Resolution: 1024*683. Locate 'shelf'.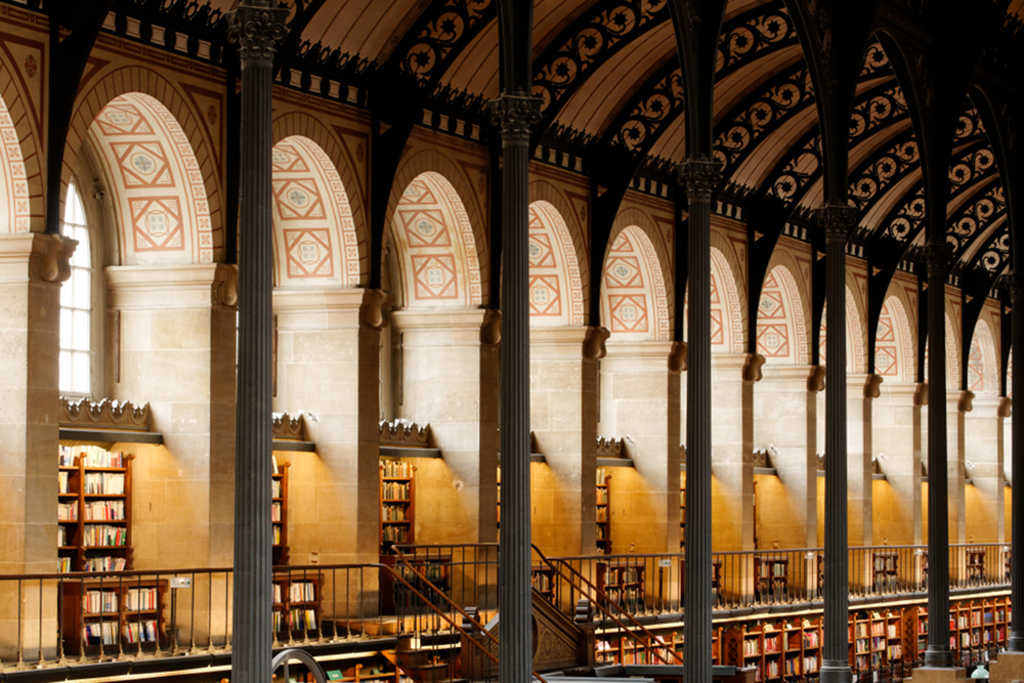
<region>854, 608, 924, 682</region>.
